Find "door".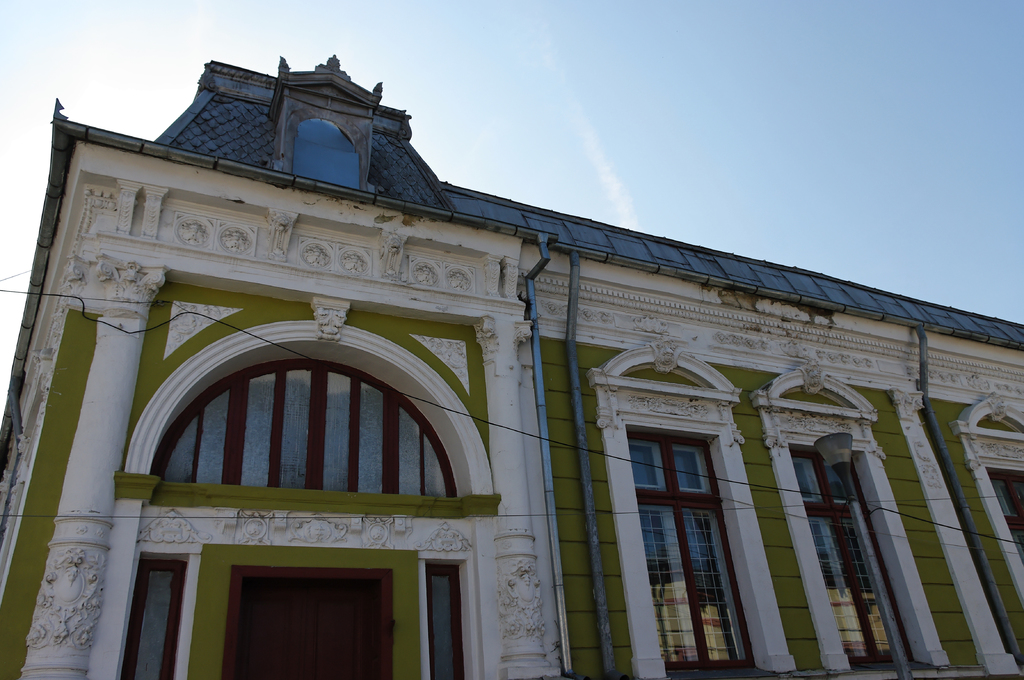
pyautogui.locateOnScreen(225, 567, 384, 679).
